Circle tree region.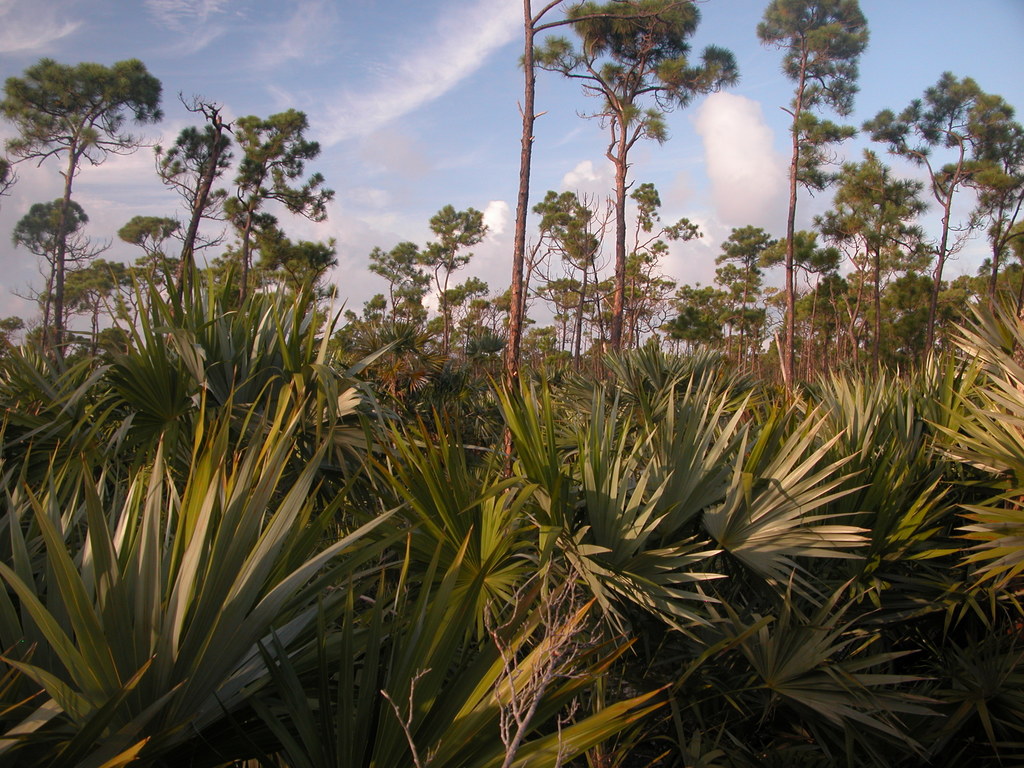
Region: {"x1": 874, "y1": 61, "x2": 1023, "y2": 290}.
